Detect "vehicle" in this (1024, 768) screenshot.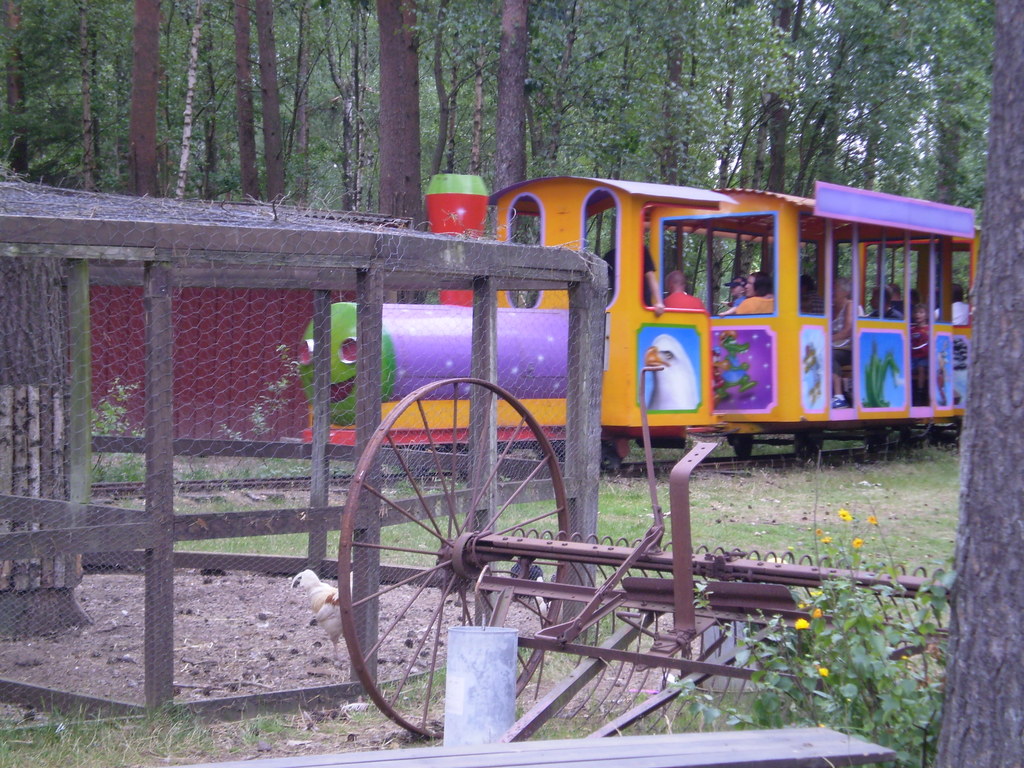
Detection: <region>299, 174, 978, 470</region>.
